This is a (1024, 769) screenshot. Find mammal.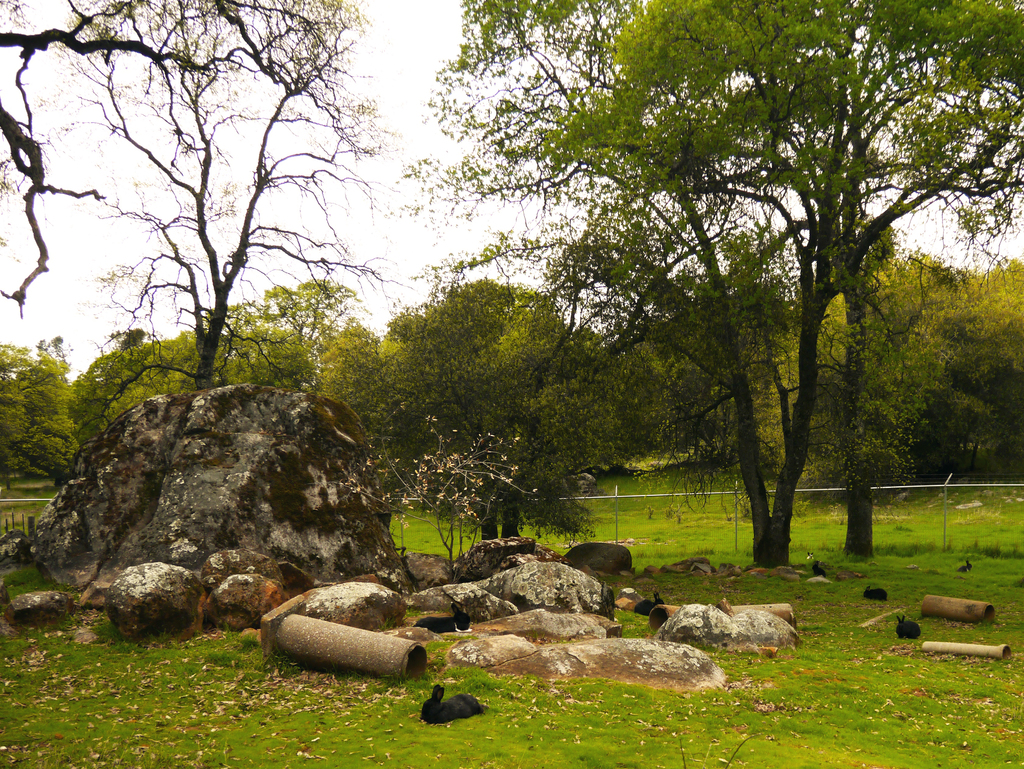
Bounding box: box=[897, 618, 920, 640].
